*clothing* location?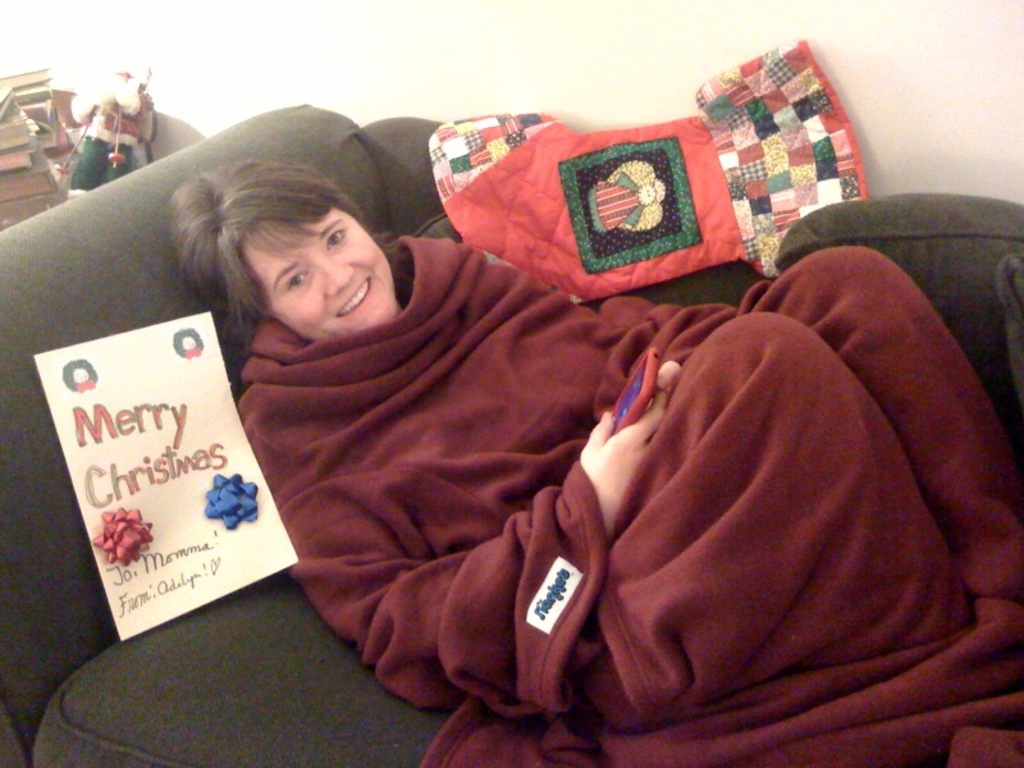
225, 228, 1023, 767
